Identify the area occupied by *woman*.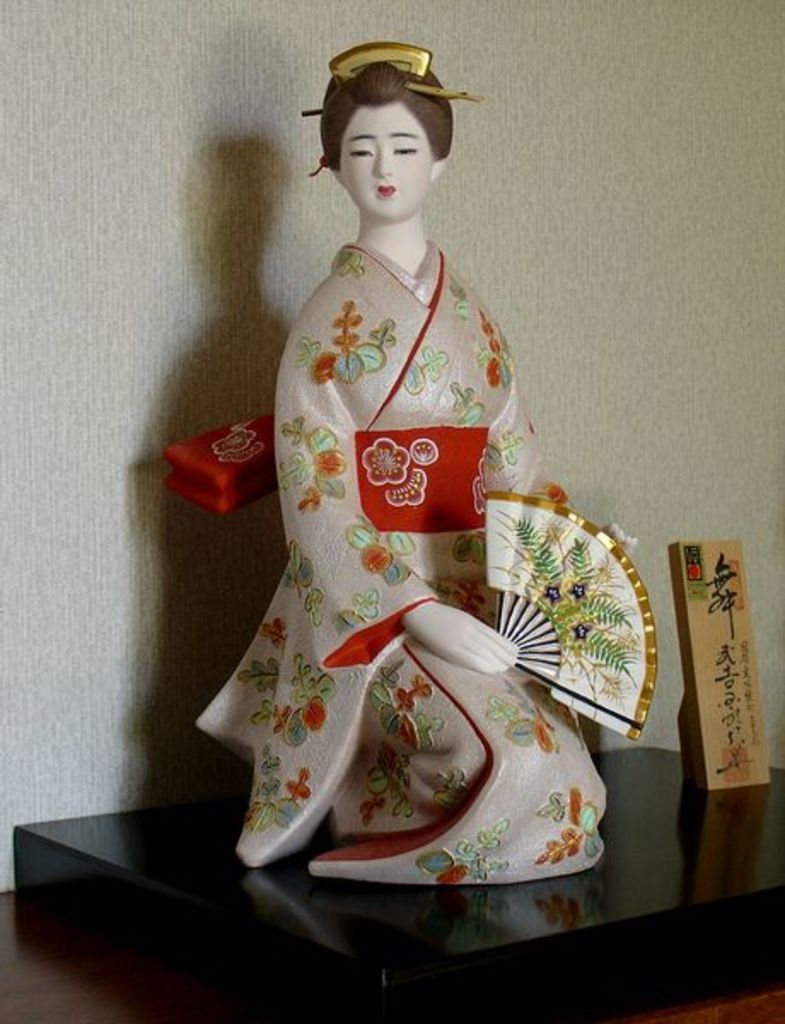
Area: BBox(171, 118, 635, 862).
